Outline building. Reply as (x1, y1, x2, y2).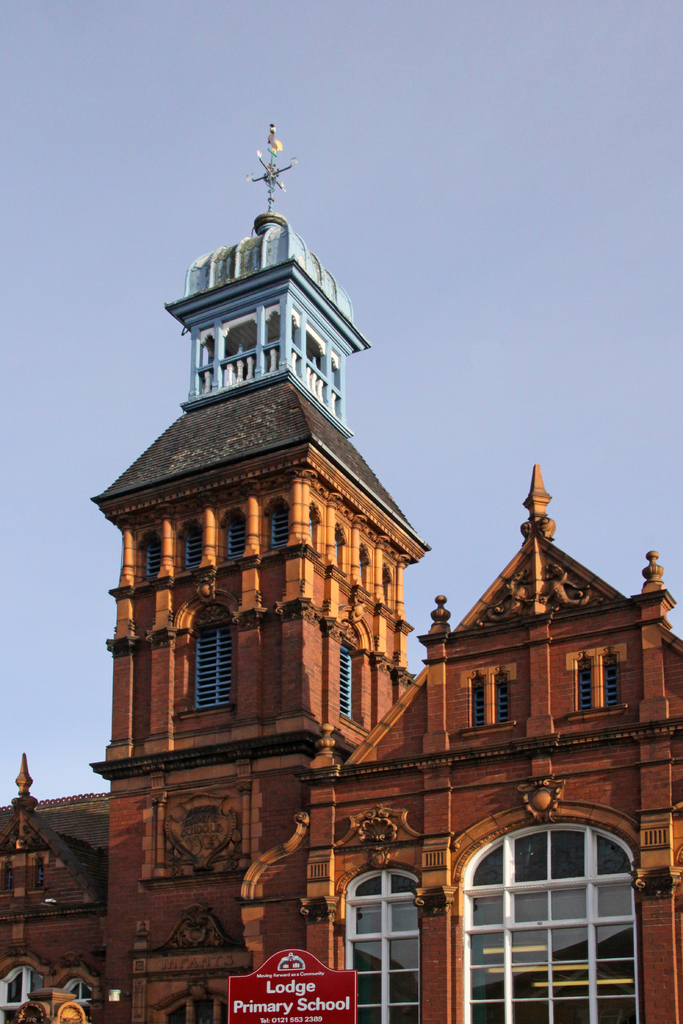
(0, 124, 682, 1023).
